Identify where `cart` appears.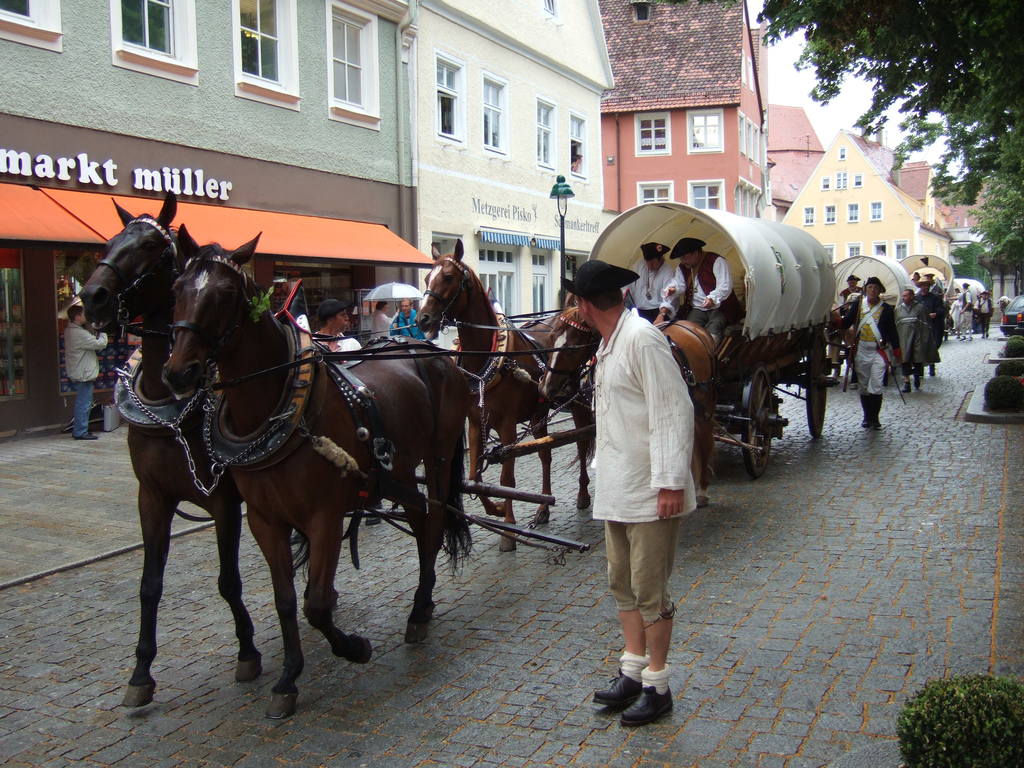
Appears at x1=826 y1=253 x2=916 y2=394.
